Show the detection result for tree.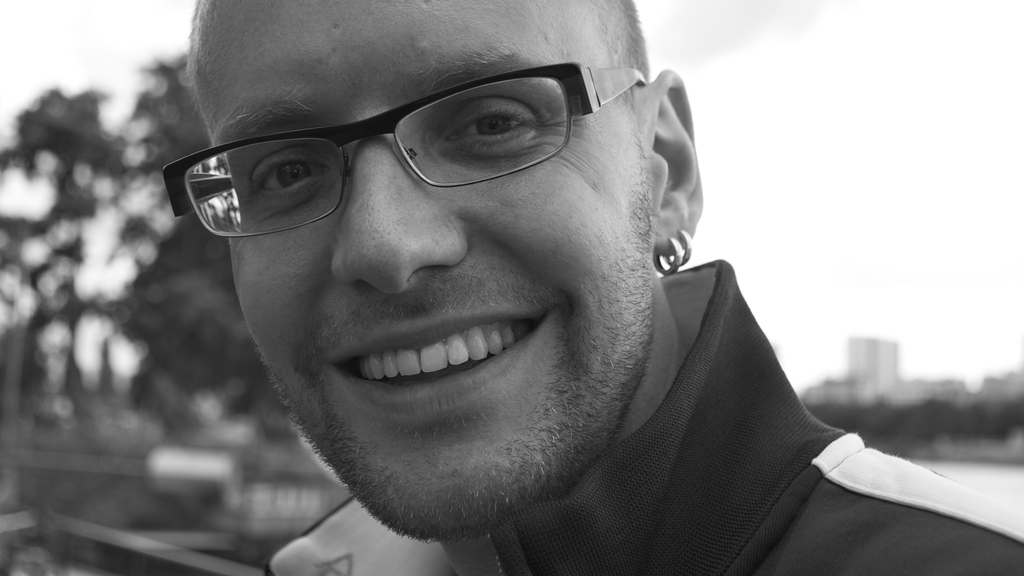
box(0, 67, 136, 393).
